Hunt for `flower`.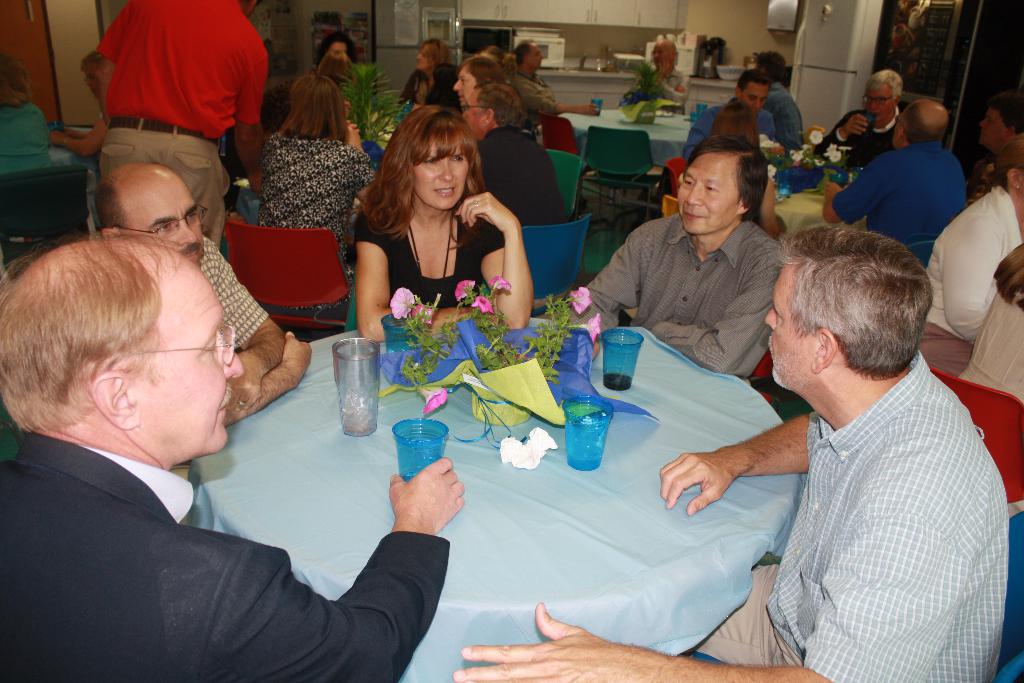
Hunted down at <box>422,381,449,413</box>.
